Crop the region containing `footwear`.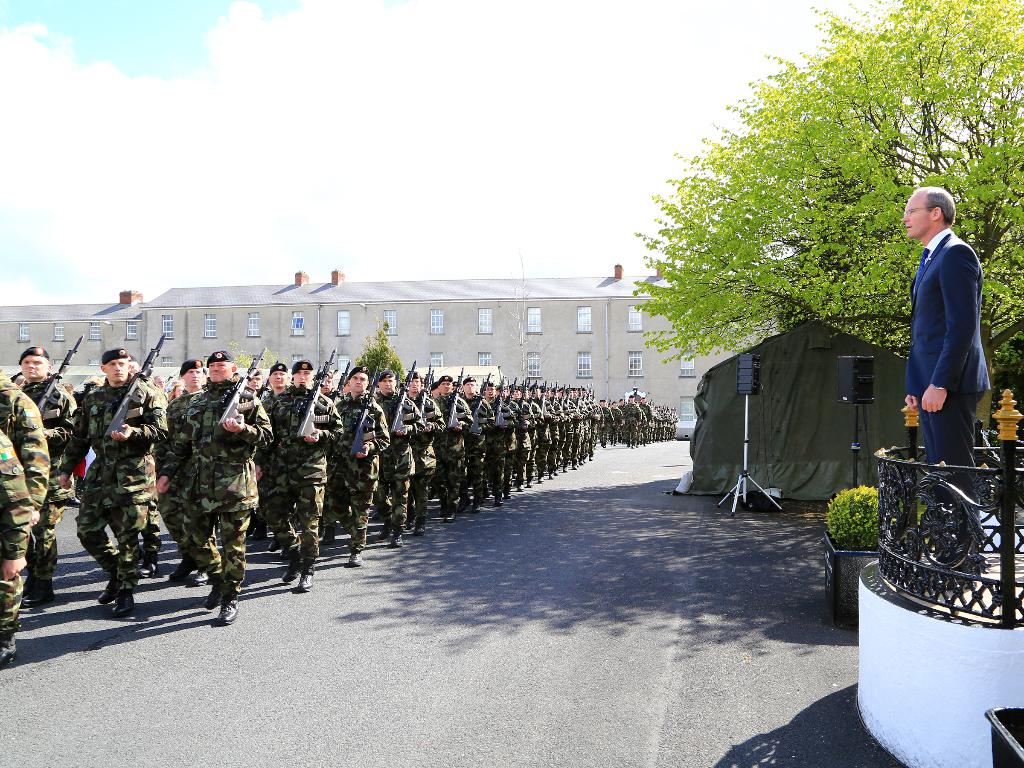
Crop region: bbox=[348, 552, 362, 567].
